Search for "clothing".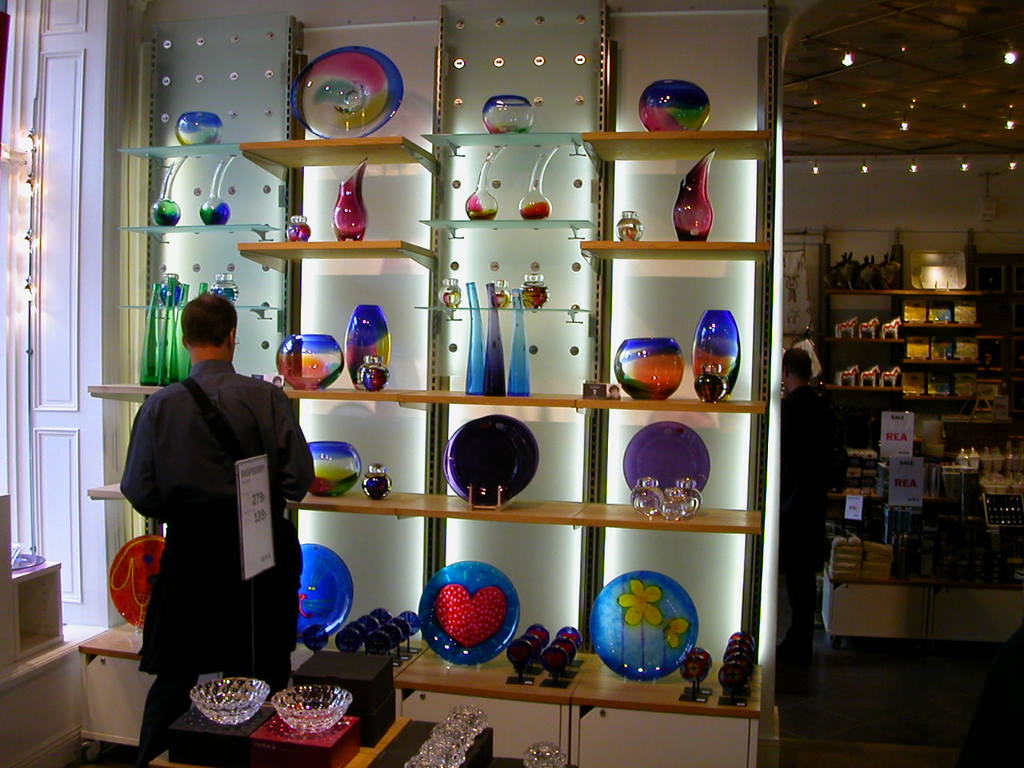
Found at pyautogui.locateOnScreen(781, 386, 838, 633).
